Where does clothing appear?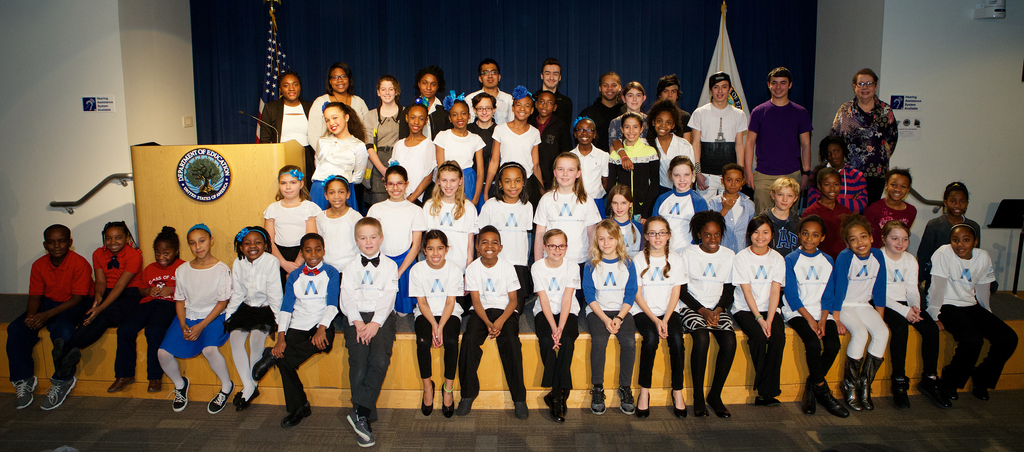
Appears at box=[559, 89, 583, 136].
